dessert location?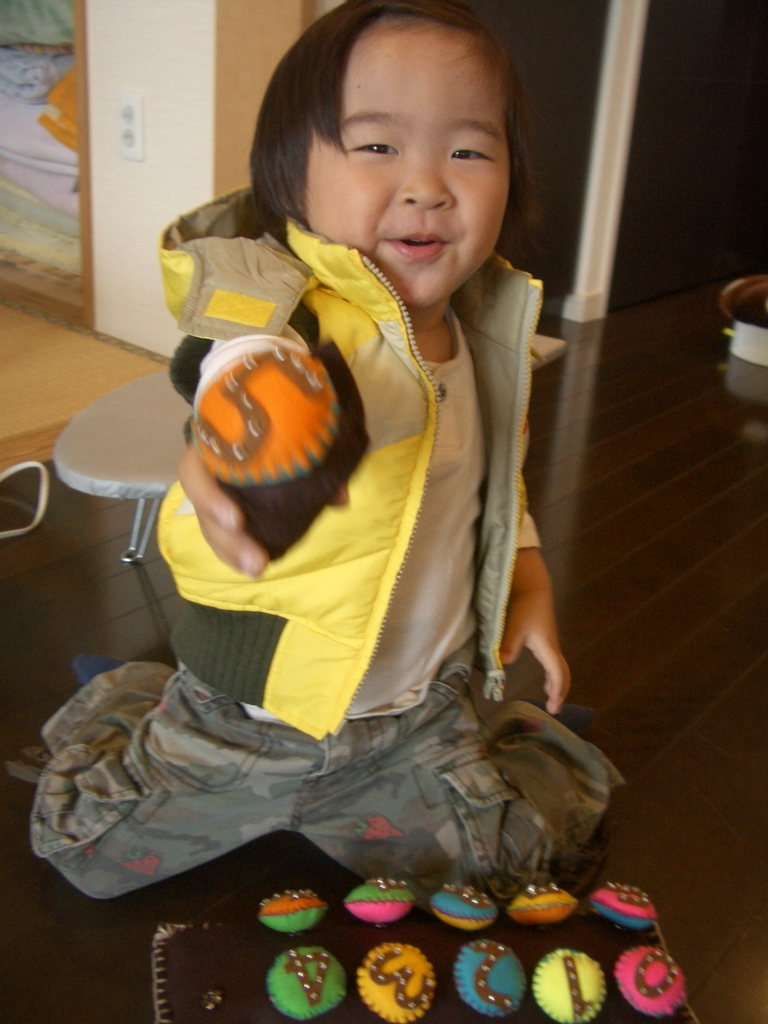
l=616, t=959, r=700, b=1013
